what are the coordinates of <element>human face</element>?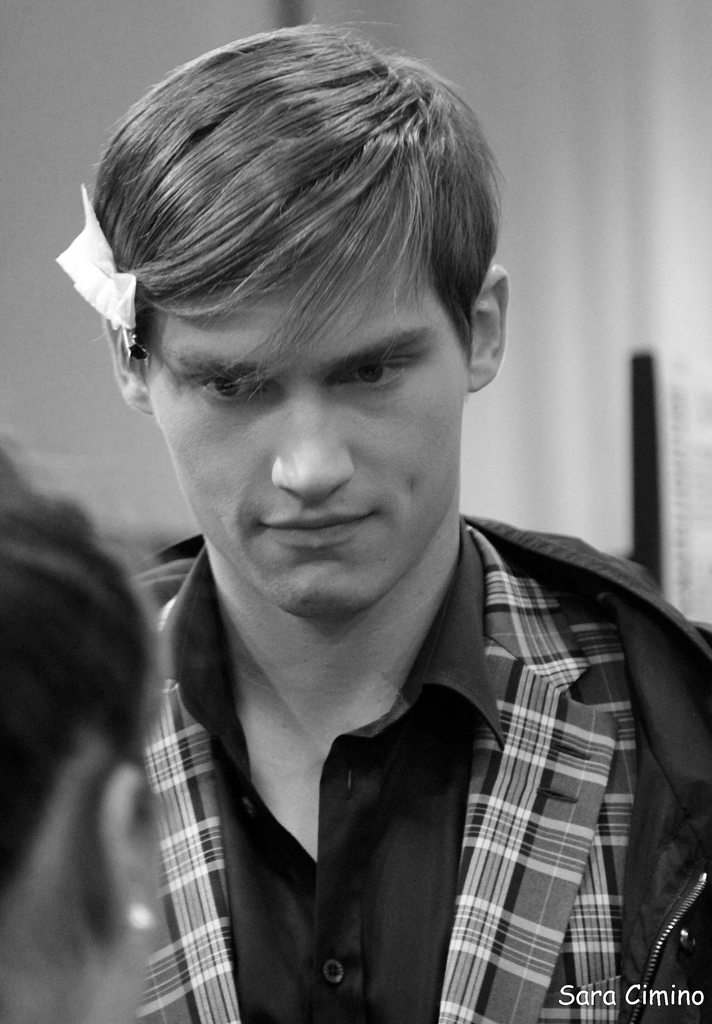
box=[151, 257, 463, 610].
